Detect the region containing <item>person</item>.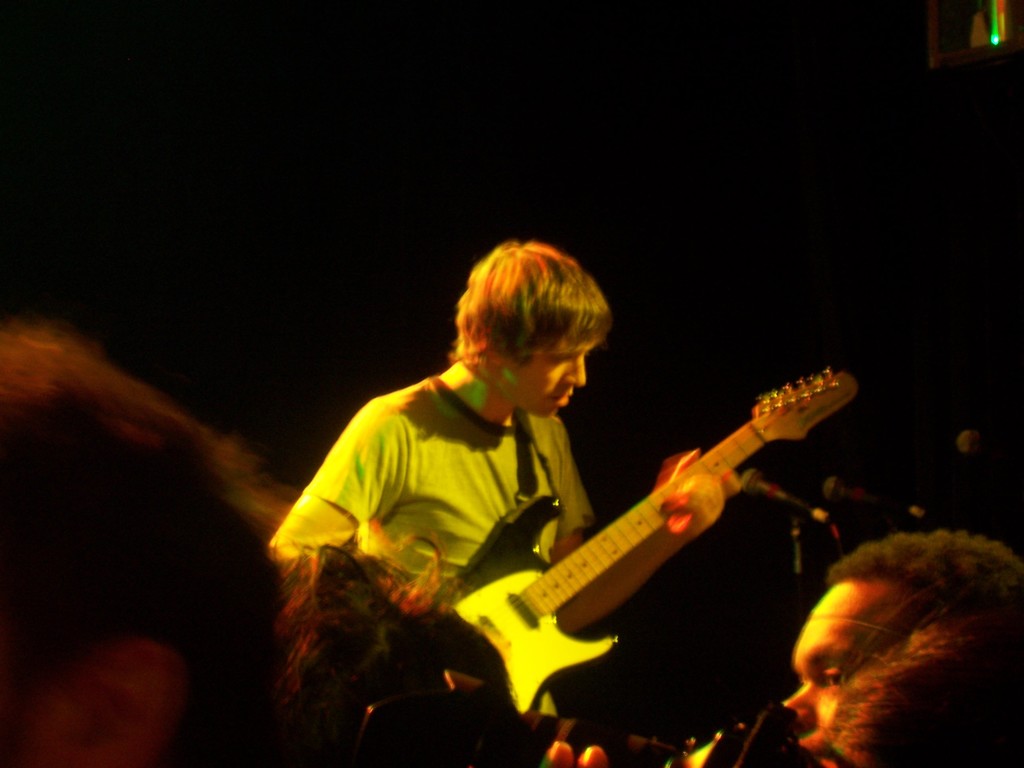
crop(0, 323, 278, 767).
